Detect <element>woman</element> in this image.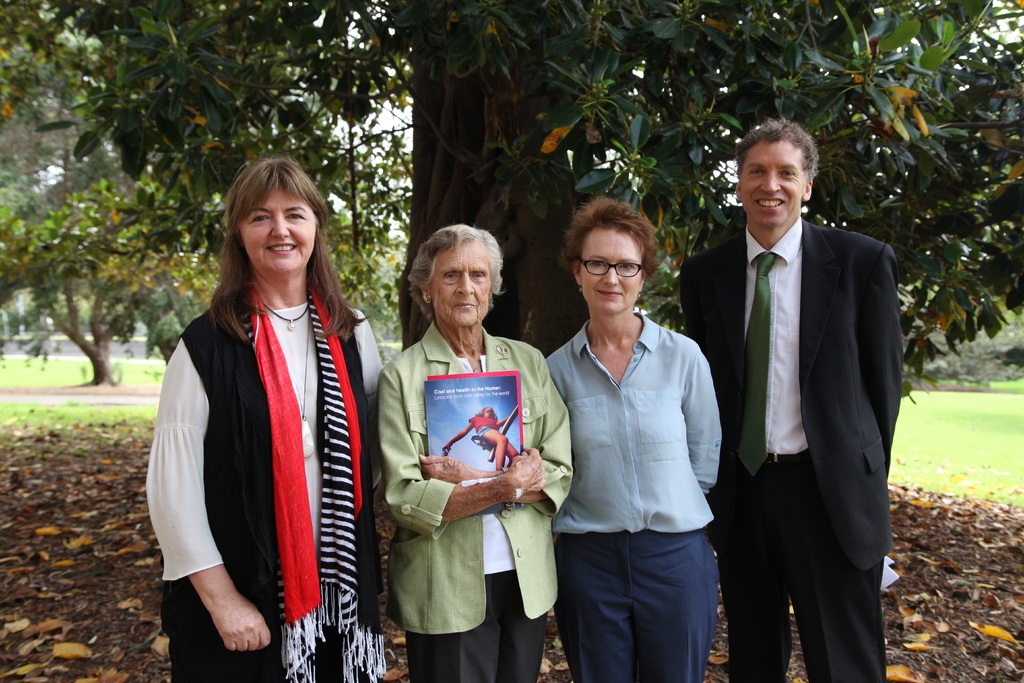
Detection: 374 230 562 664.
